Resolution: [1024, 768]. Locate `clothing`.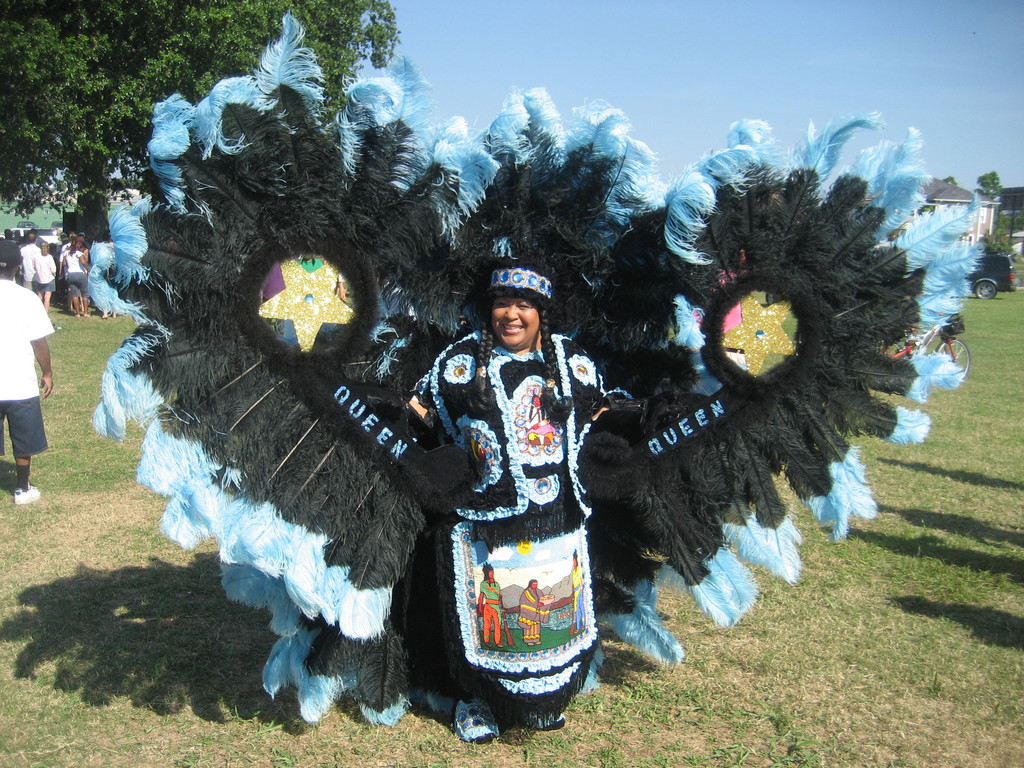
locate(30, 250, 61, 290).
